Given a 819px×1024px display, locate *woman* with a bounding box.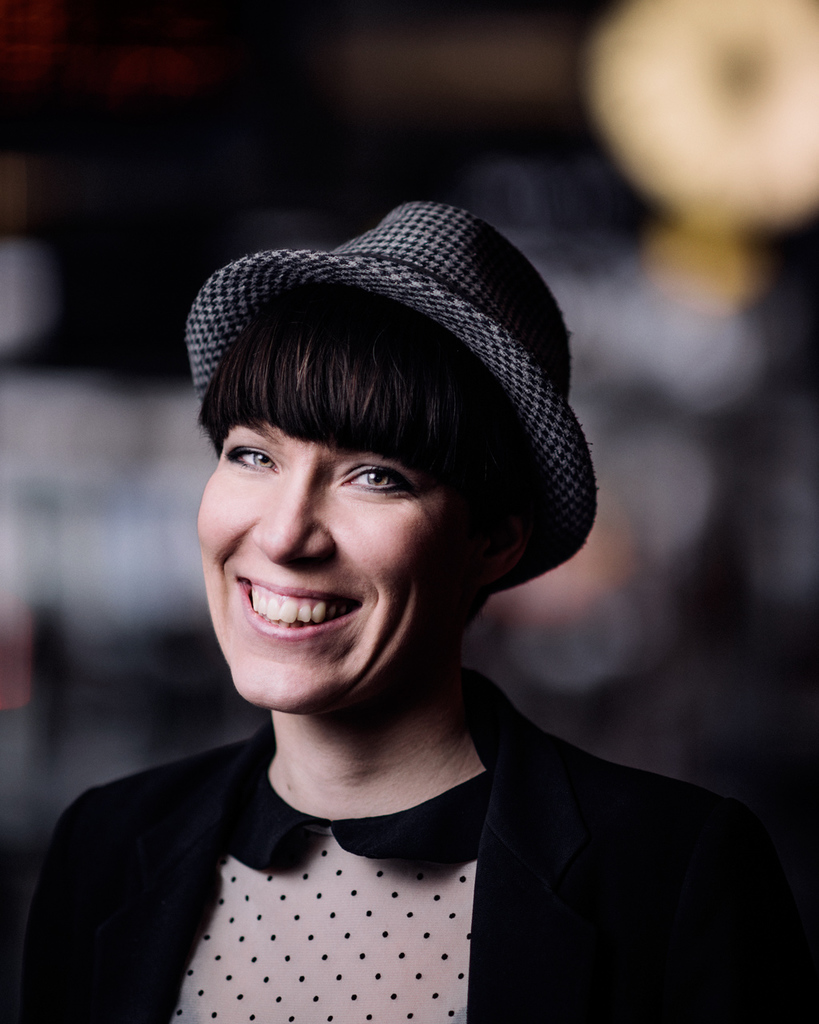
Located: (x1=34, y1=178, x2=722, y2=1002).
